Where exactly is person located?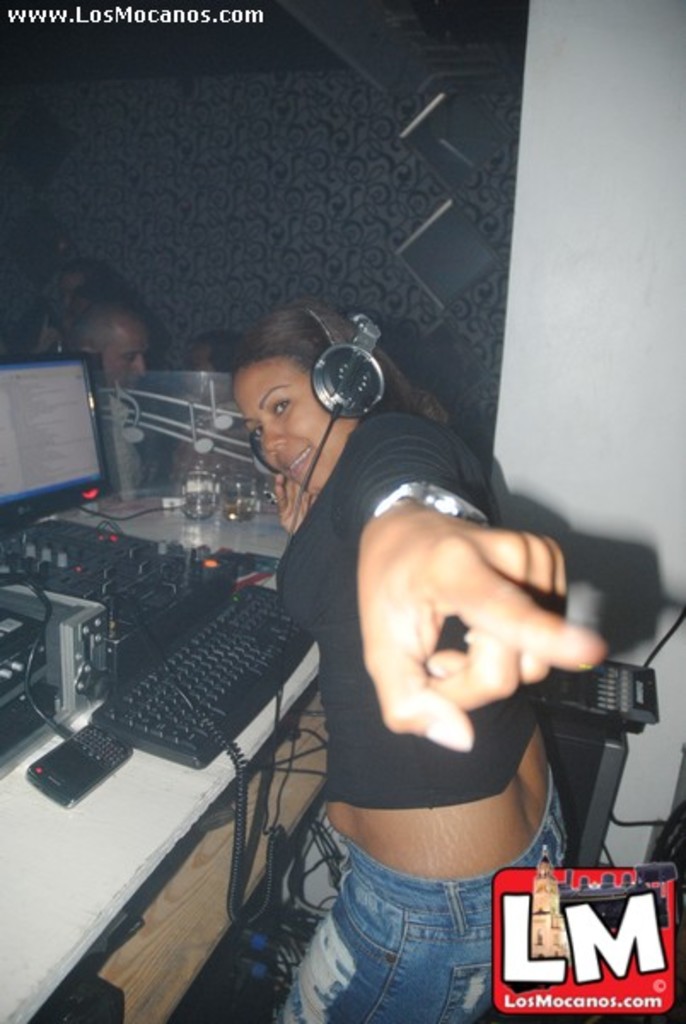
Its bounding box is {"x1": 189, "y1": 297, "x2": 601, "y2": 971}.
